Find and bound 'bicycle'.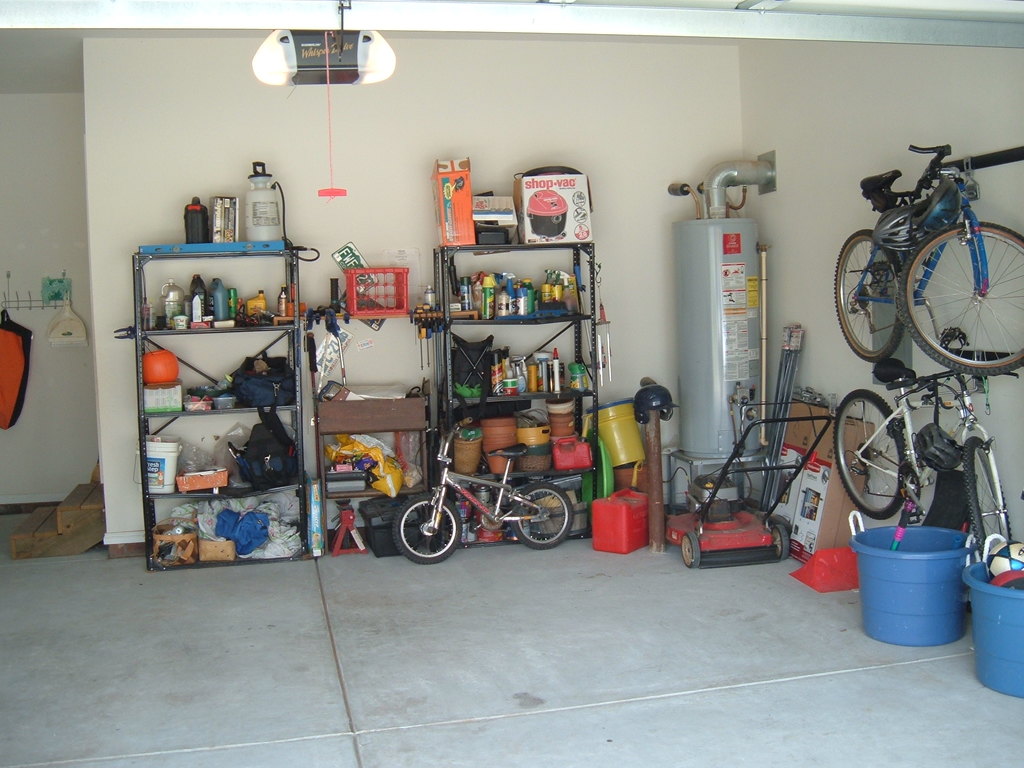
Bound: rect(393, 420, 574, 563).
